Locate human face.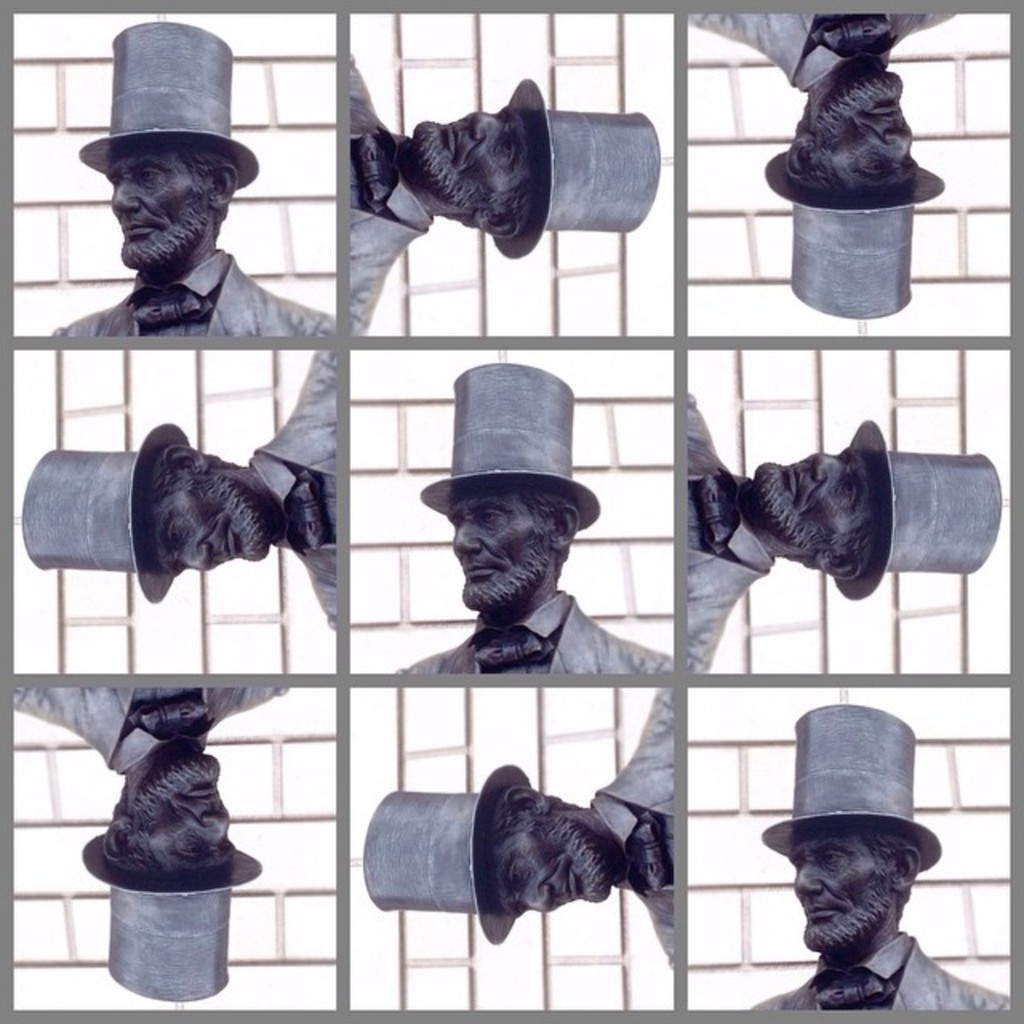
Bounding box: crop(104, 149, 218, 267).
